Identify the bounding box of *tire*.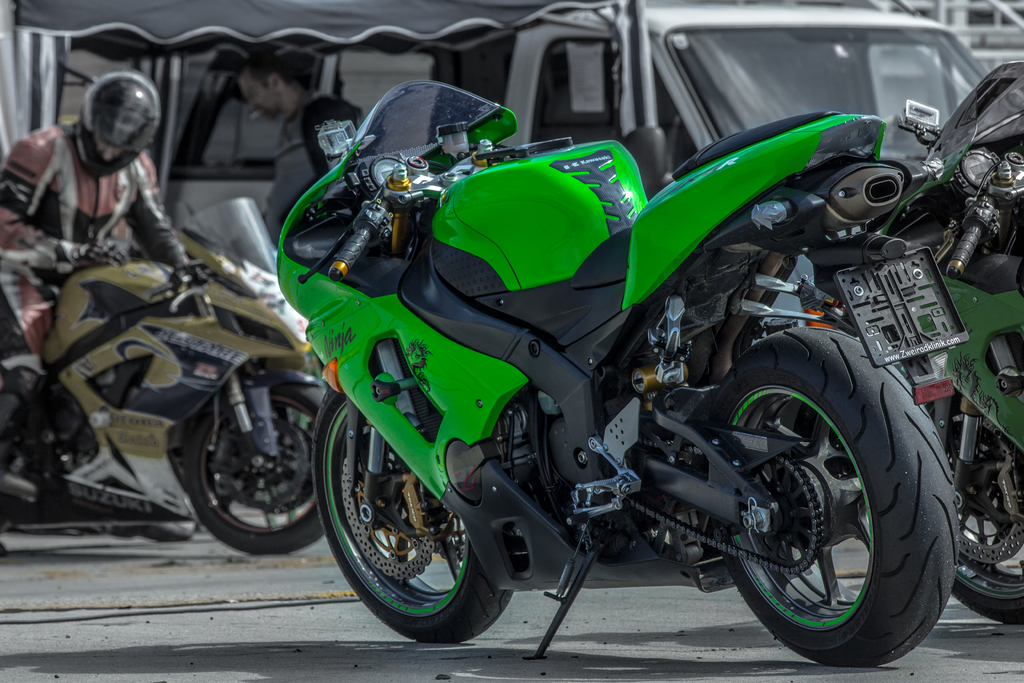
[x1=180, y1=363, x2=340, y2=557].
